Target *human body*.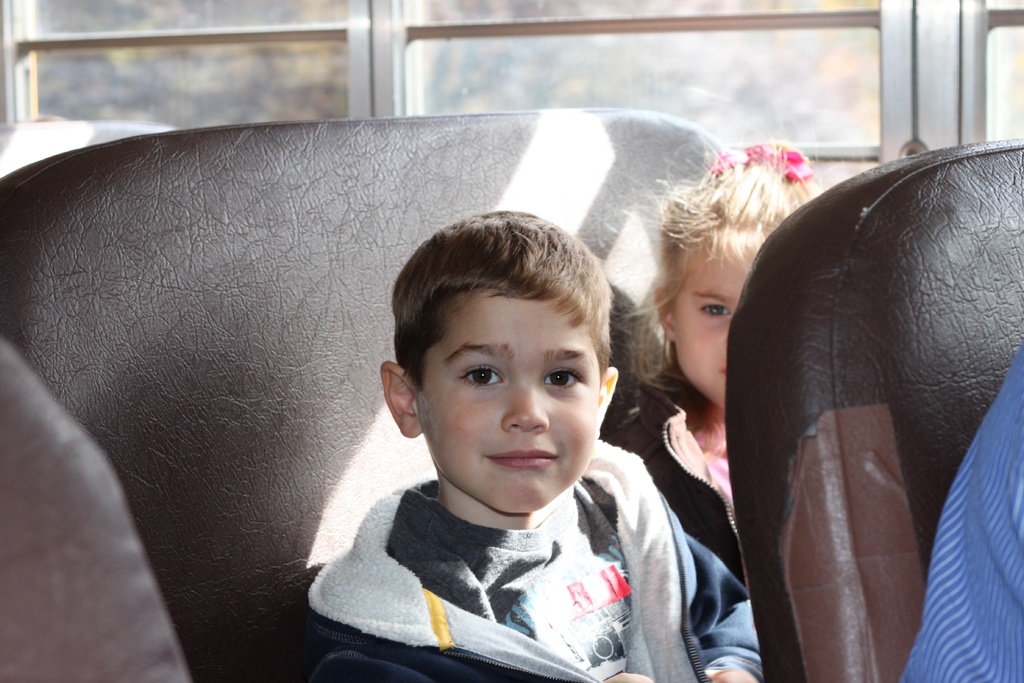
Target region: l=614, t=378, r=751, b=607.
